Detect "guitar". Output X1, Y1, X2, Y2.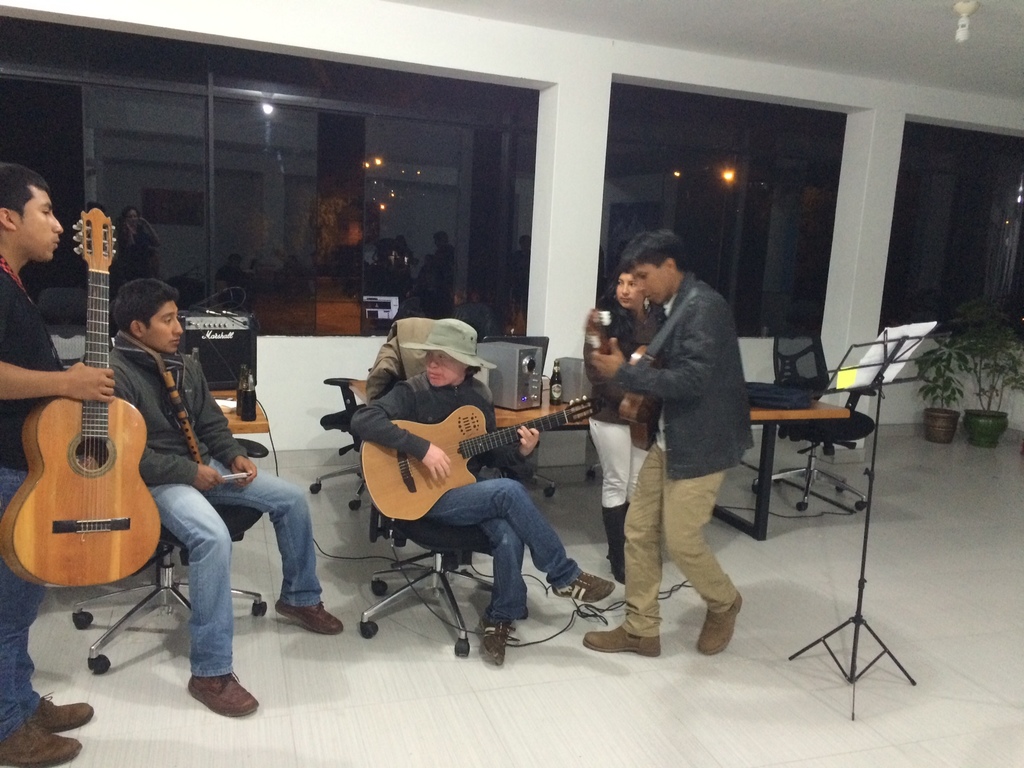
9, 202, 166, 582.
